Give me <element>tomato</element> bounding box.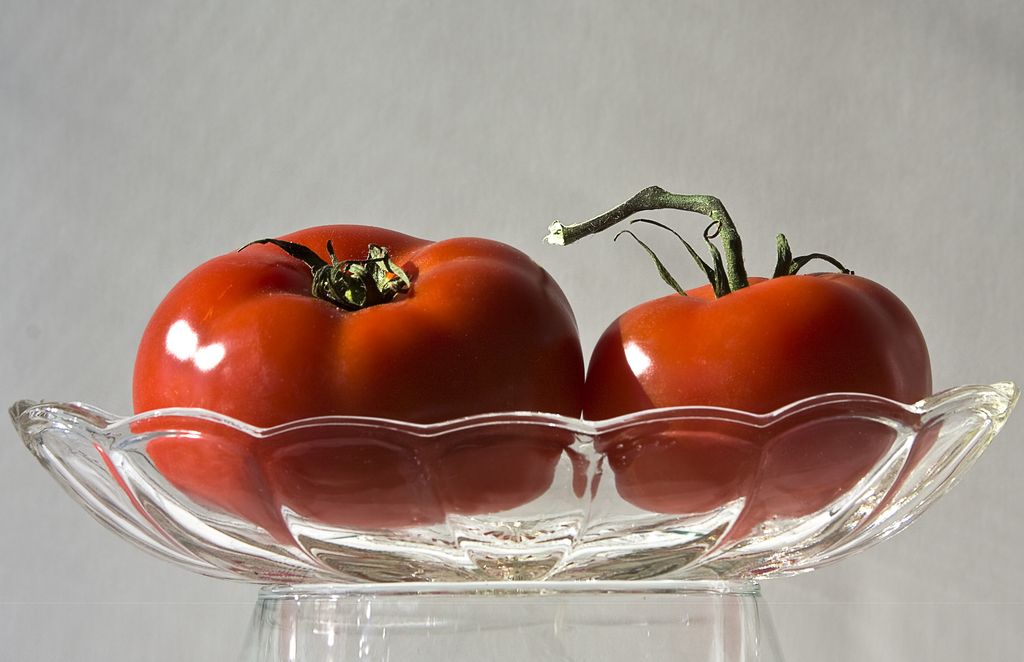
box(544, 182, 933, 552).
